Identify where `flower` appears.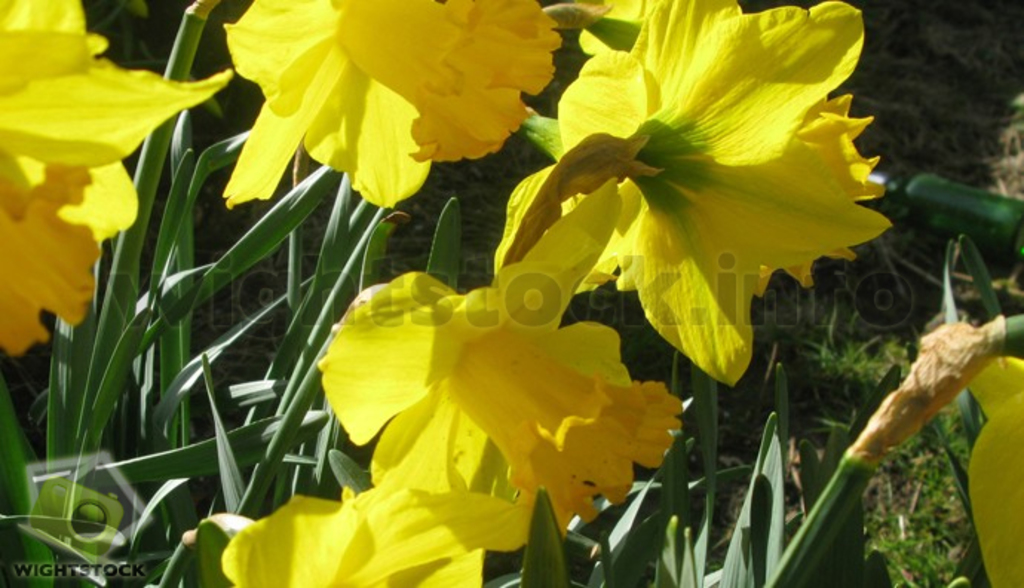
Appears at box(318, 174, 687, 542).
